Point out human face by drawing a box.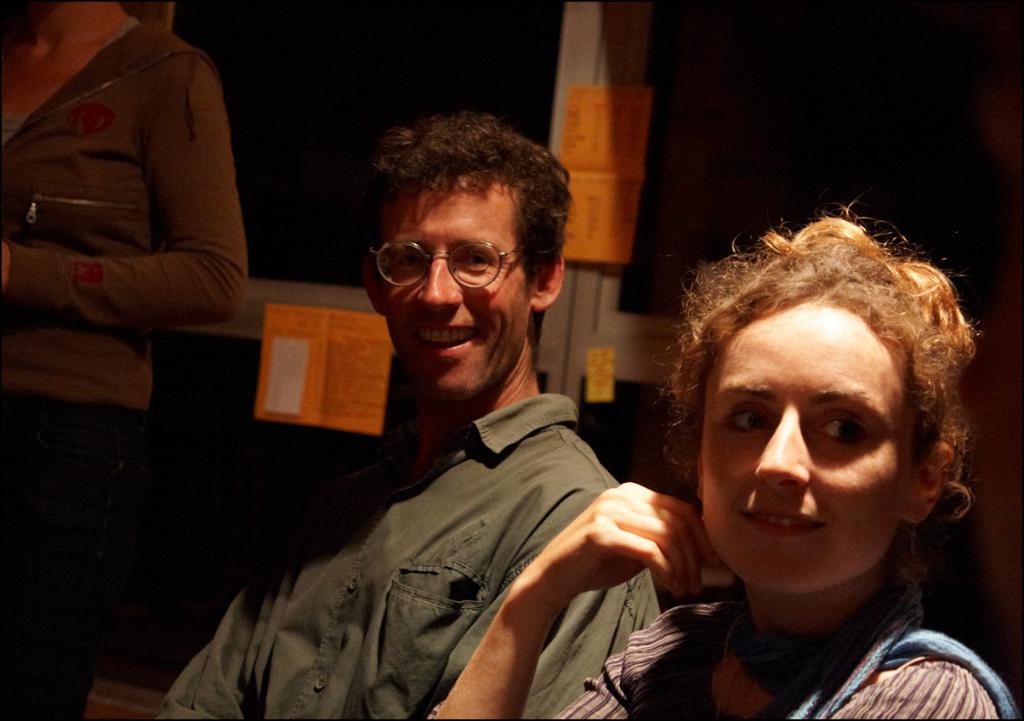
704,302,916,597.
